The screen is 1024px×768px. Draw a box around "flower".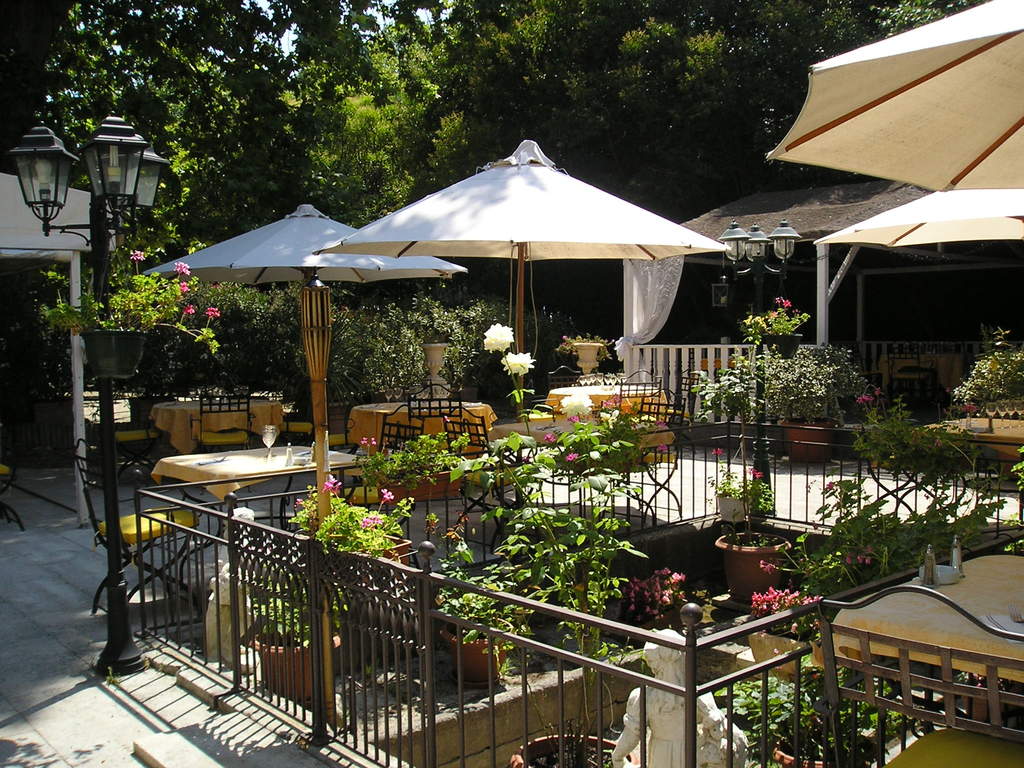
782/300/792/310.
